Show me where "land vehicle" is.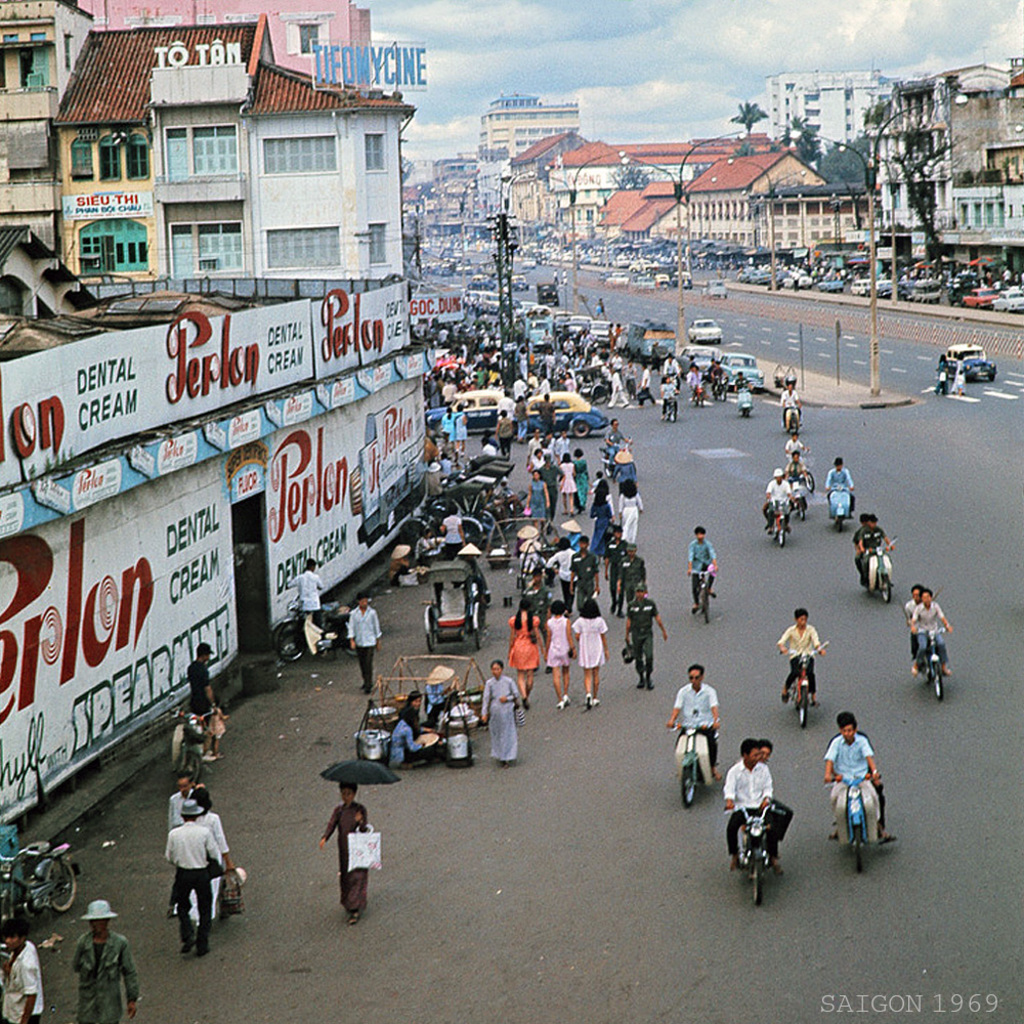
"land vehicle" is at {"x1": 684, "y1": 342, "x2": 712, "y2": 374}.
